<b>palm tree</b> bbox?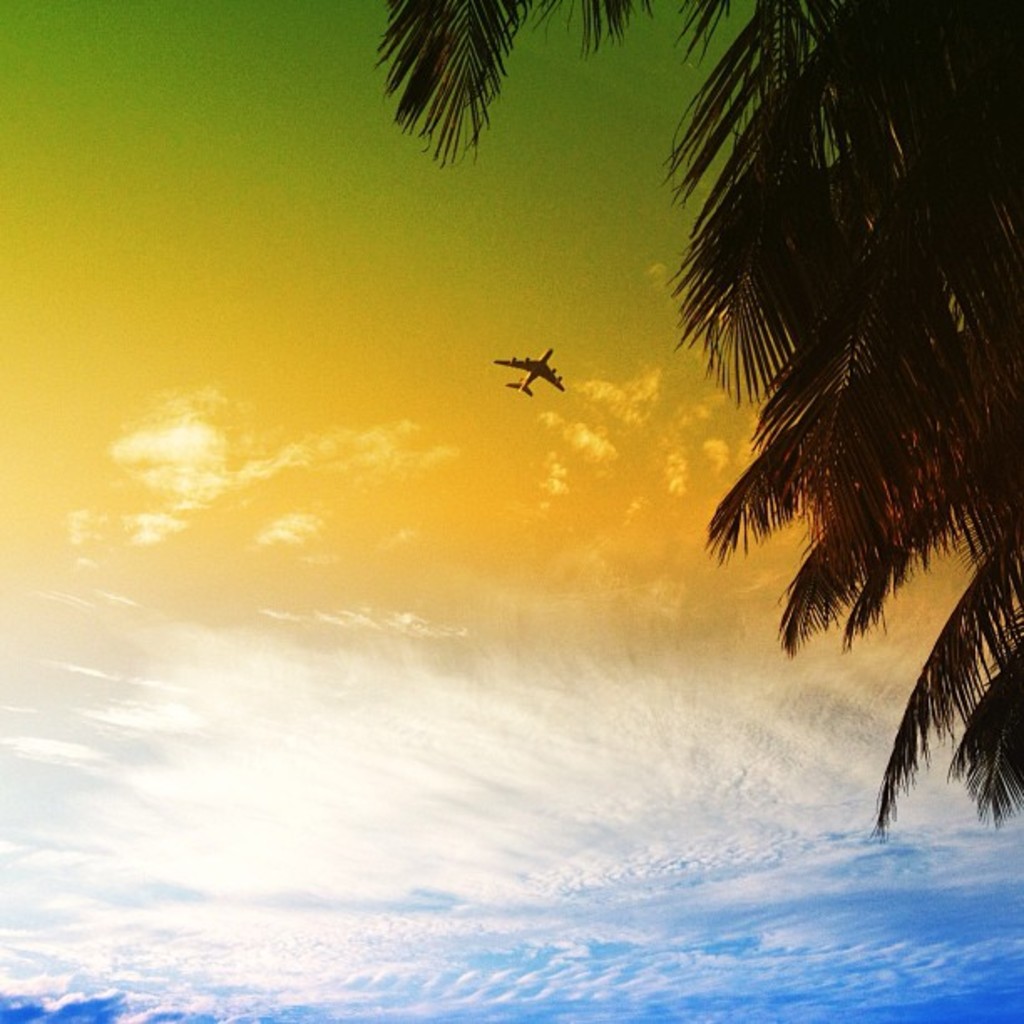
(373,0,1022,837)
